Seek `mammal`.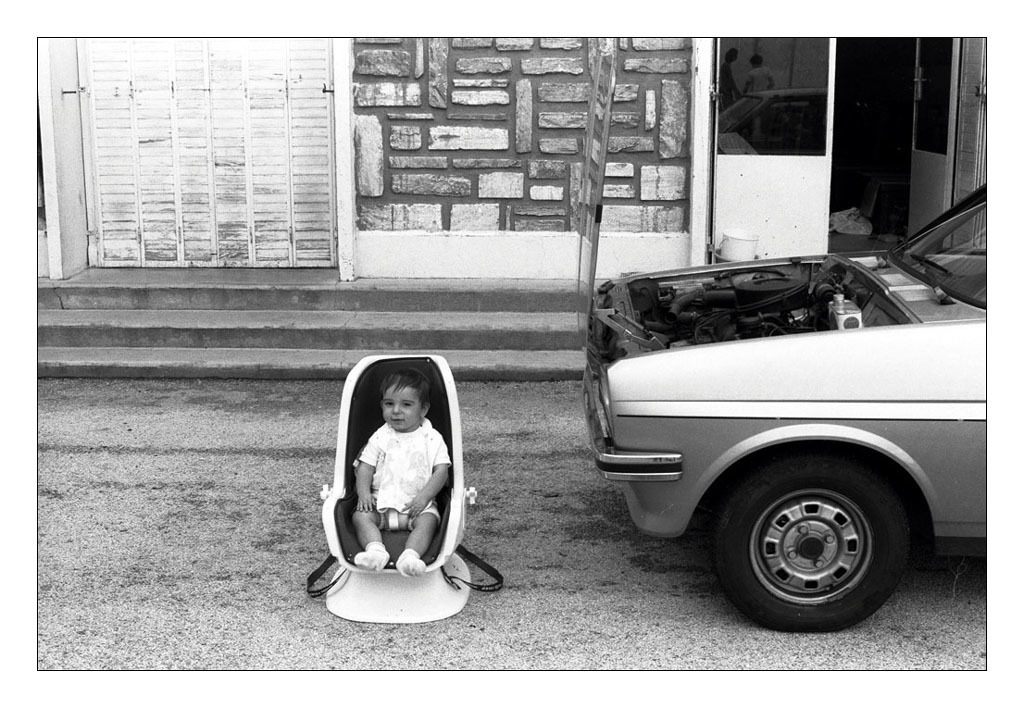
l=350, t=368, r=455, b=582.
